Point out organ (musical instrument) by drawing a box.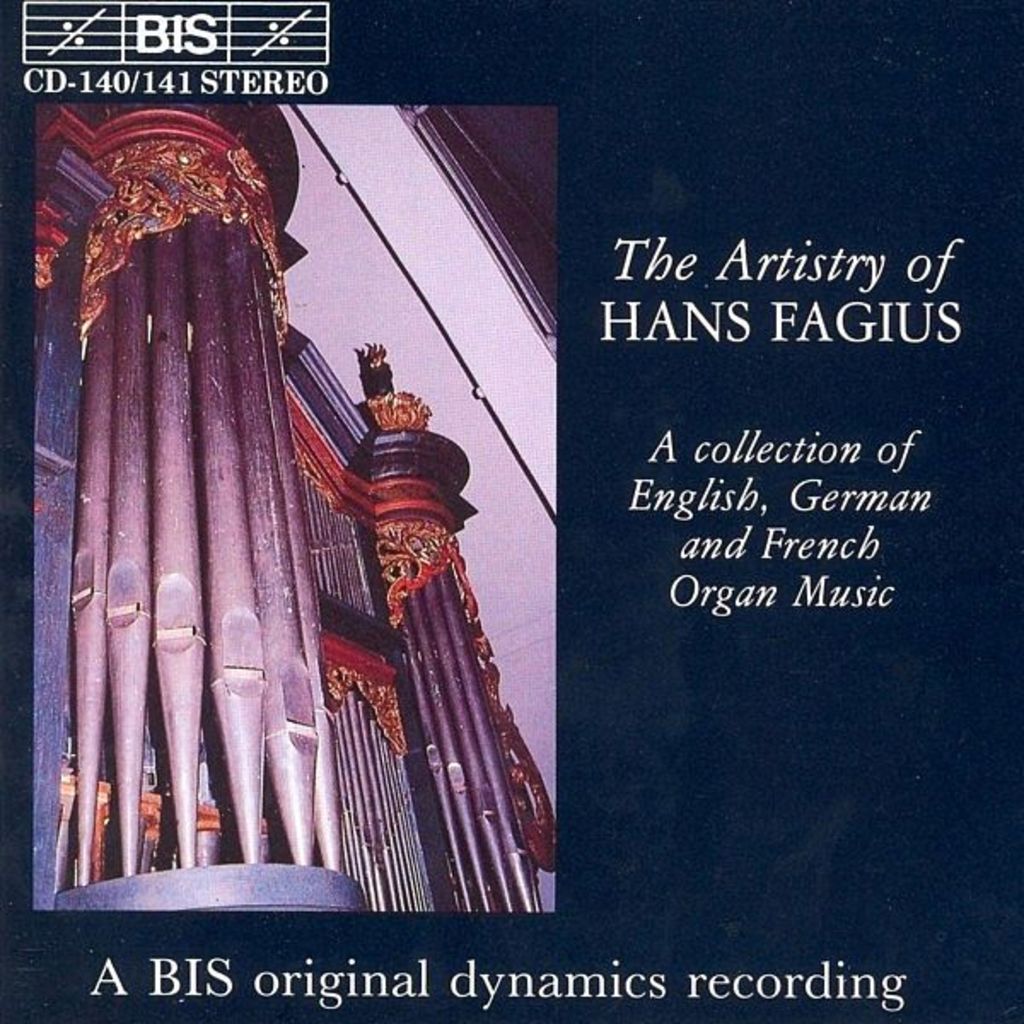
{"left": 53, "top": 87, "right": 556, "bottom": 927}.
